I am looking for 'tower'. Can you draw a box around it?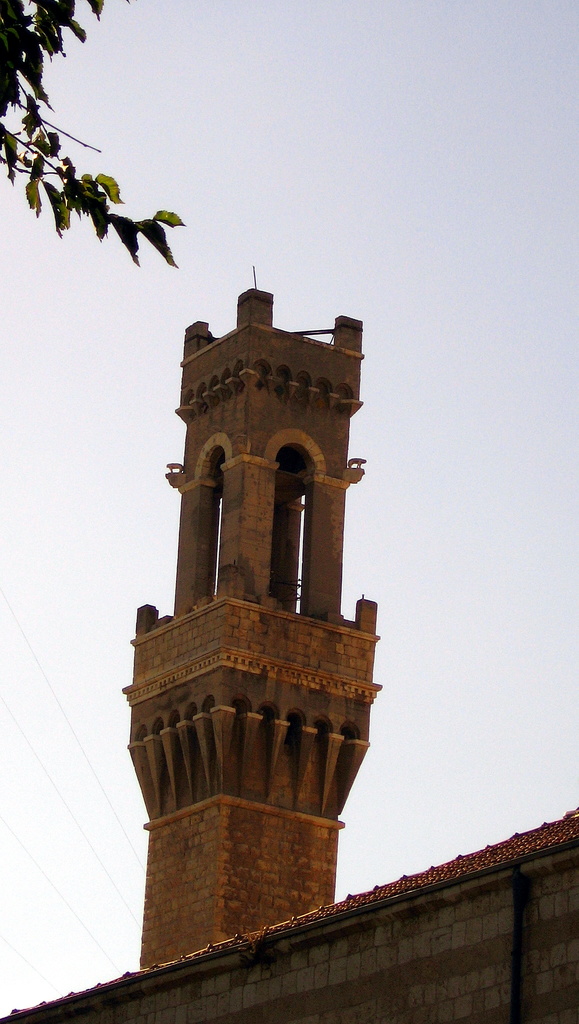
Sure, the bounding box is {"x1": 133, "y1": 253, "x2": 384, "y2": 806}.
